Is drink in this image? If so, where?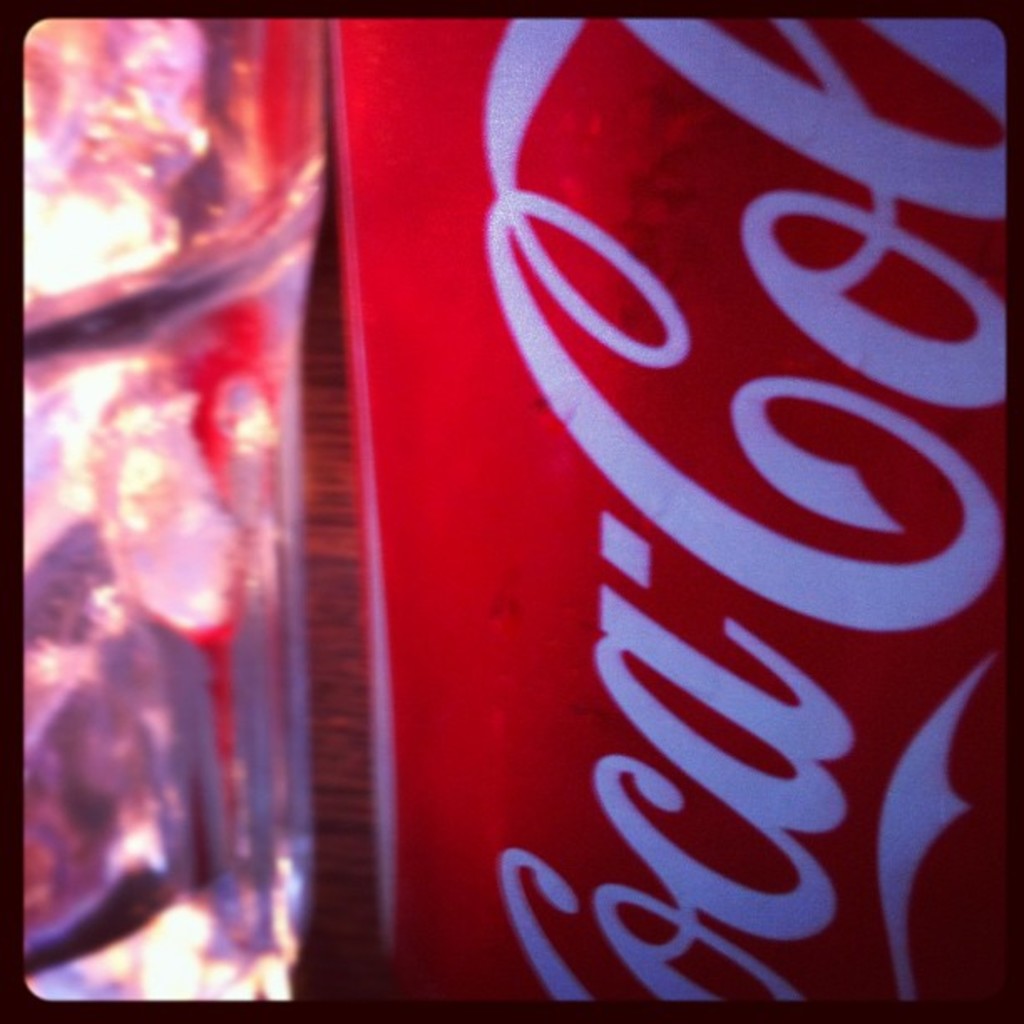
Yes, at (325, 0, 1022, 1012).
